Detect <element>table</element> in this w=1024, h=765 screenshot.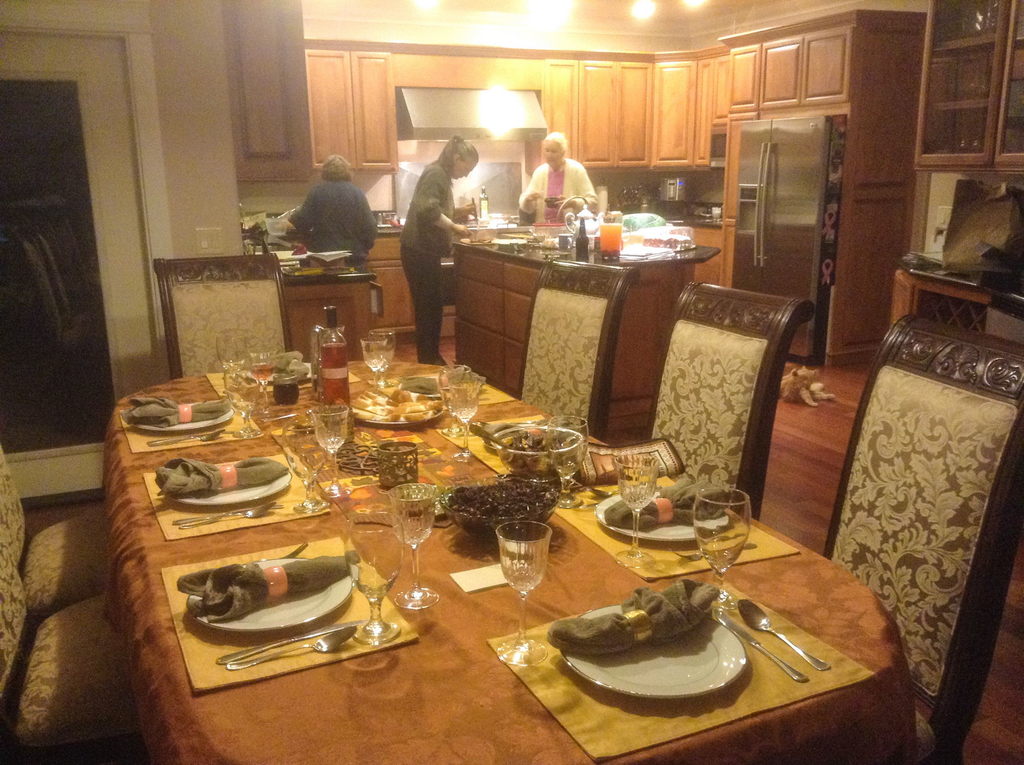
Detection: x1=61 y1=319 x2=914 y2=763.
